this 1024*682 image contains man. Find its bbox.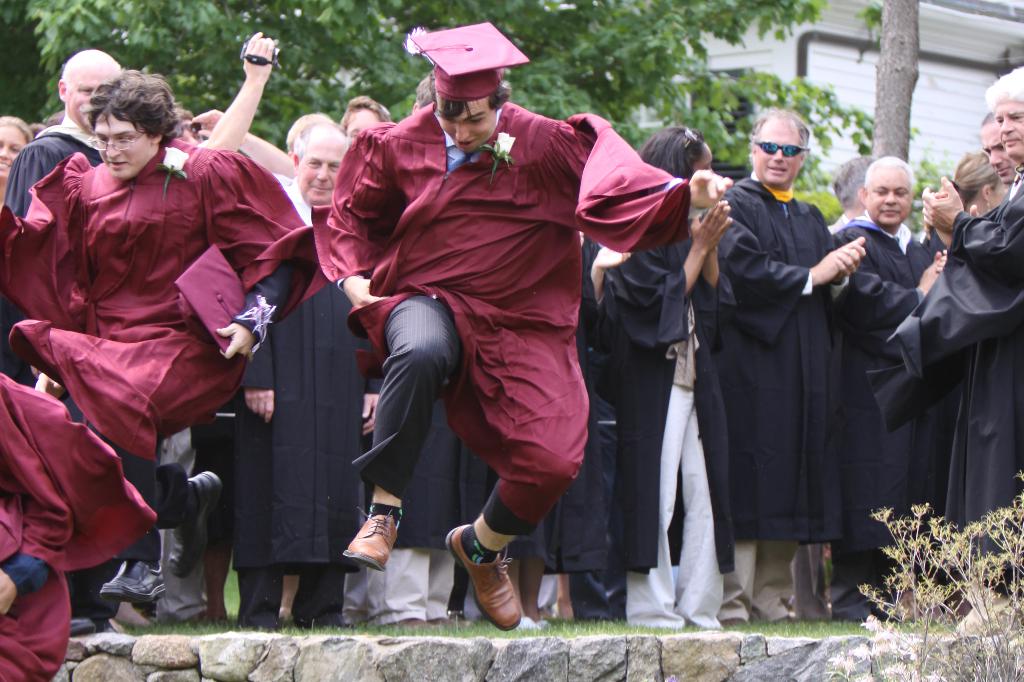
{"x1": 691, "y1": 104, "x2": 872, "y2": 626}.
